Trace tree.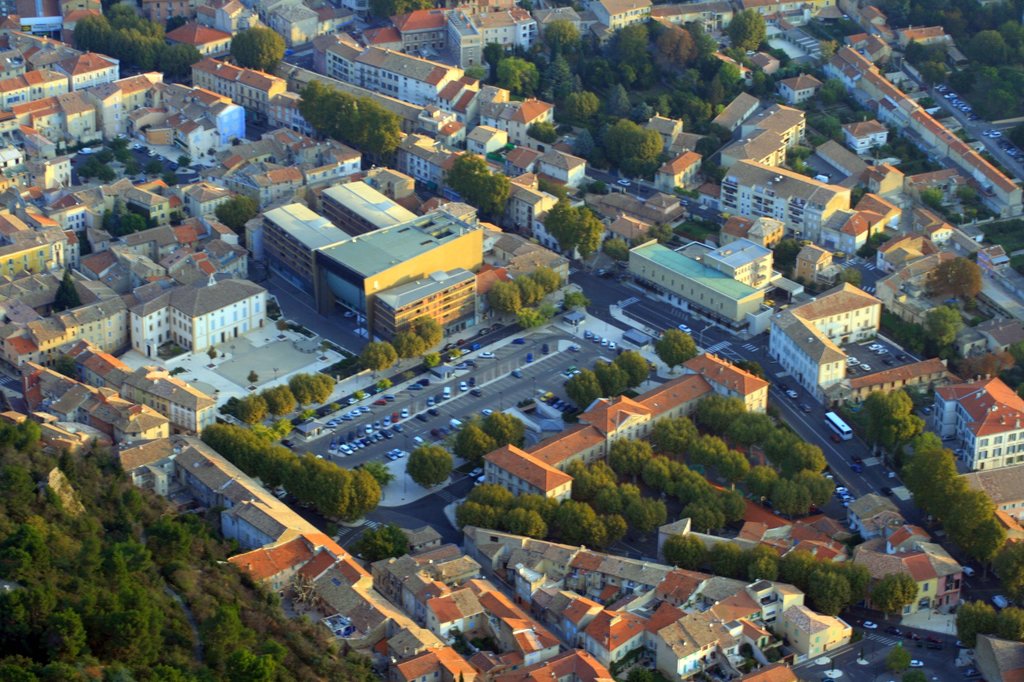
Traced to <box>366,0,446,20</box>.
